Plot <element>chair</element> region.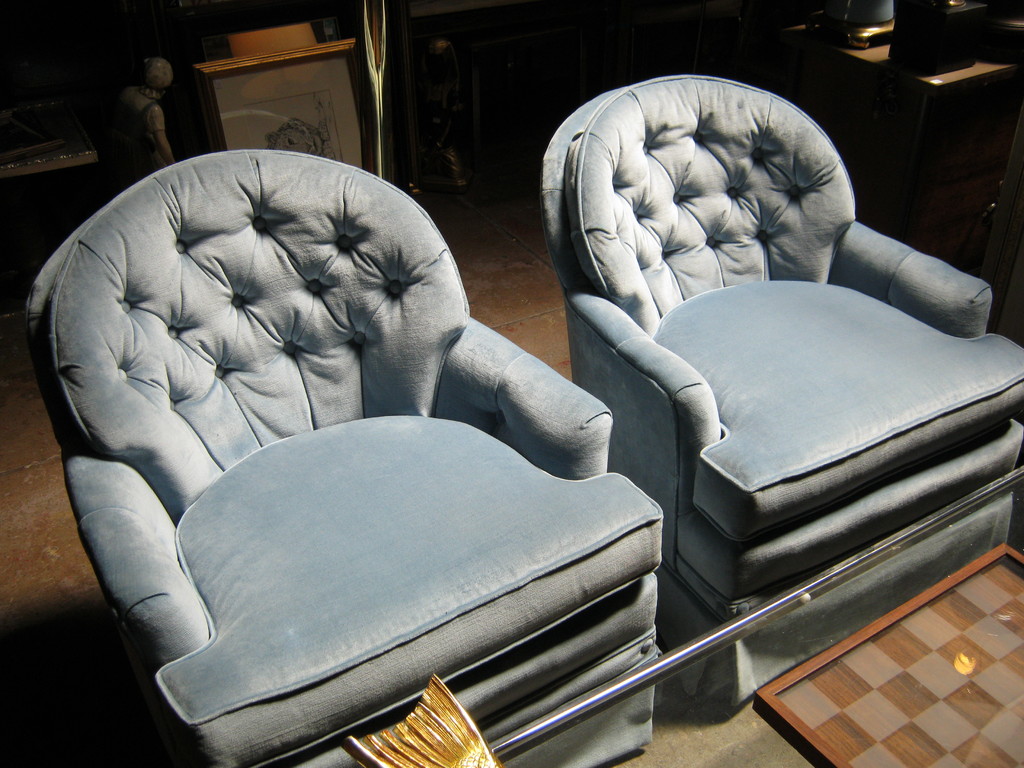
Plotted at 26/147/661/767.
